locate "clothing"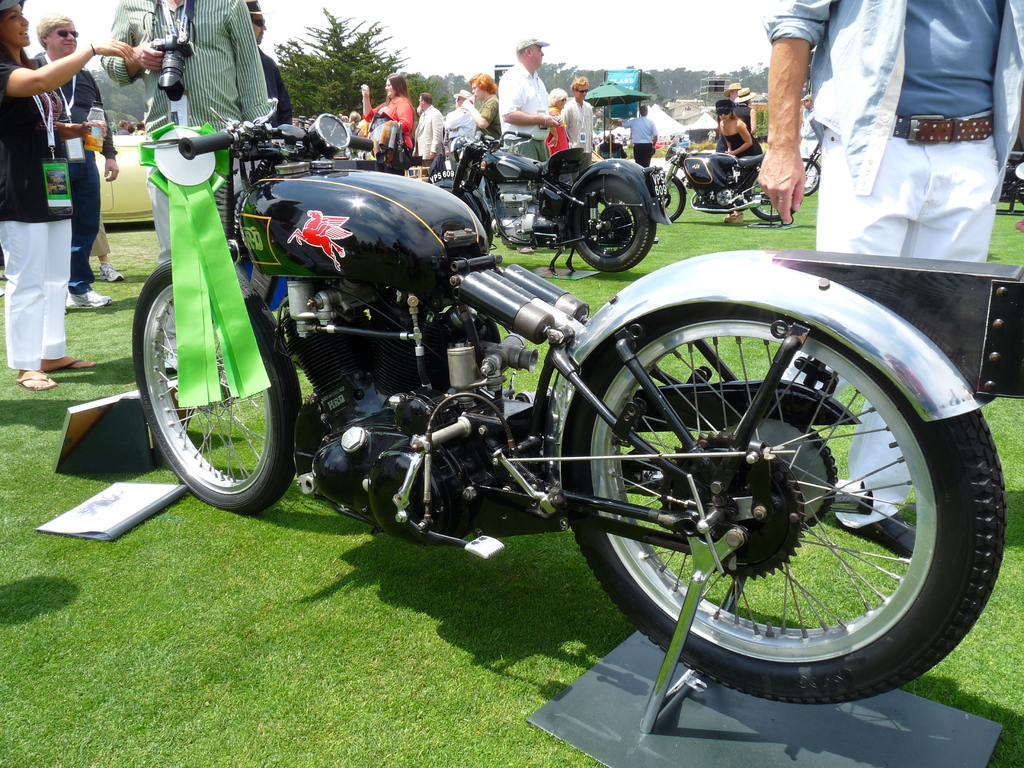
414,106,446,164
